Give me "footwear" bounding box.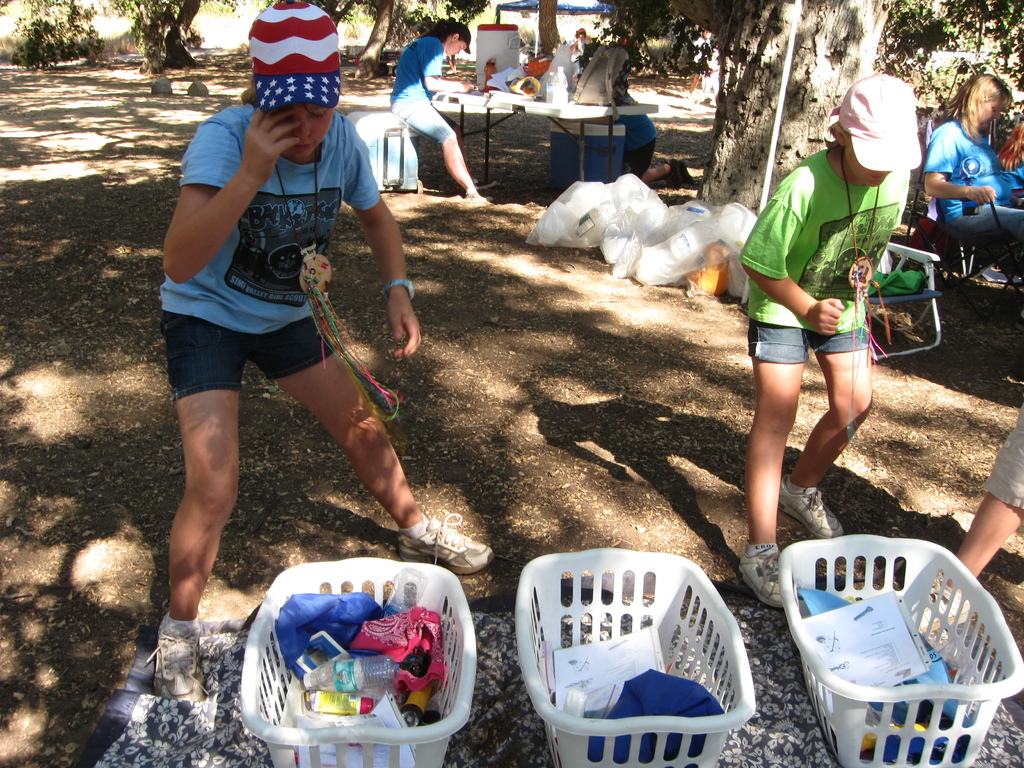
(left=155, top=616, right=205, bottom=712).
